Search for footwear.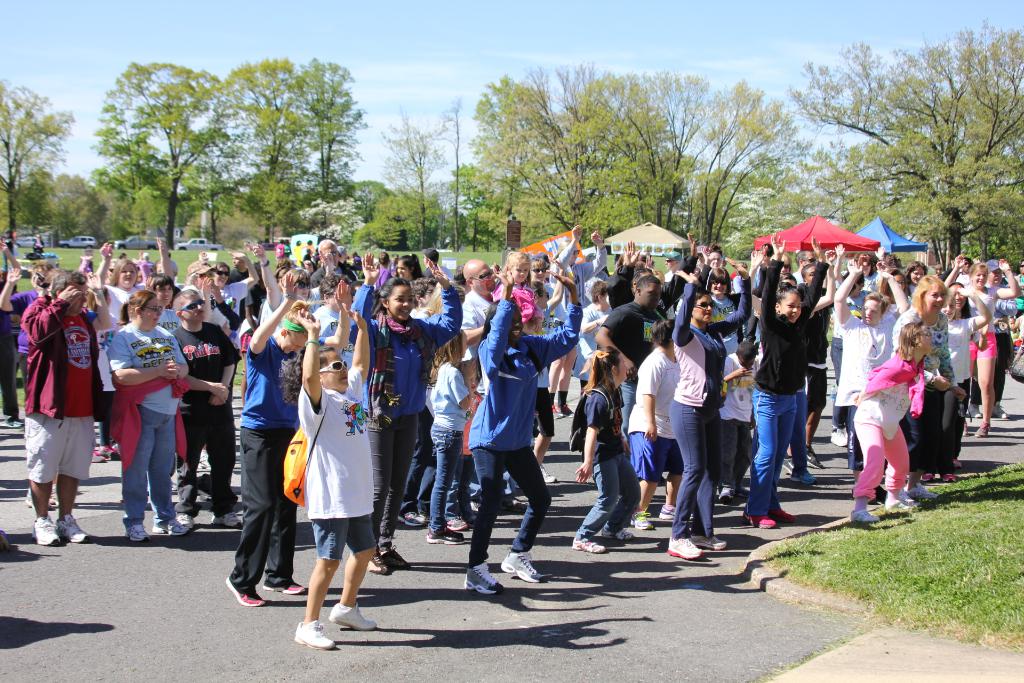
Found at l=211, t=511, r=241, b=528.
